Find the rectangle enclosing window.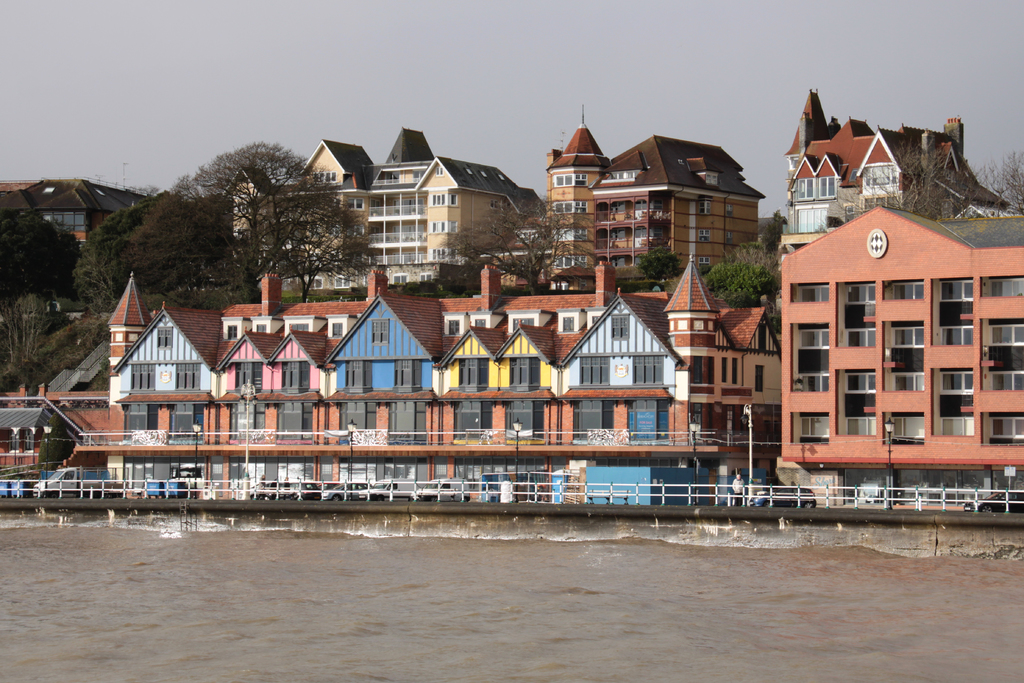
[x1=580, y1=357, x2=609, y2=384].
